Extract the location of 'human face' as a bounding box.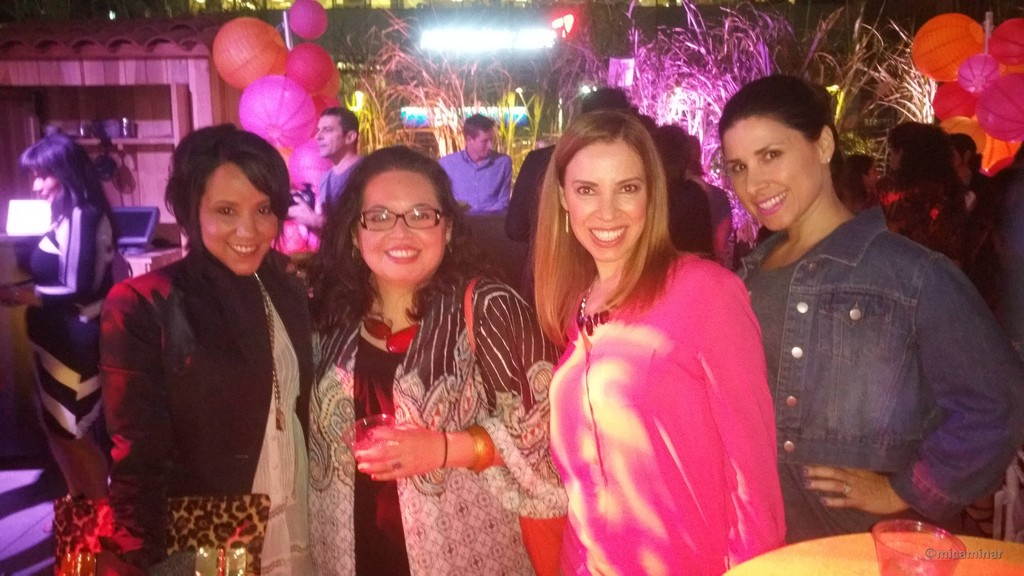
{"x1": 474, "y1": 131, "x2": 490, "y2": 158}.
